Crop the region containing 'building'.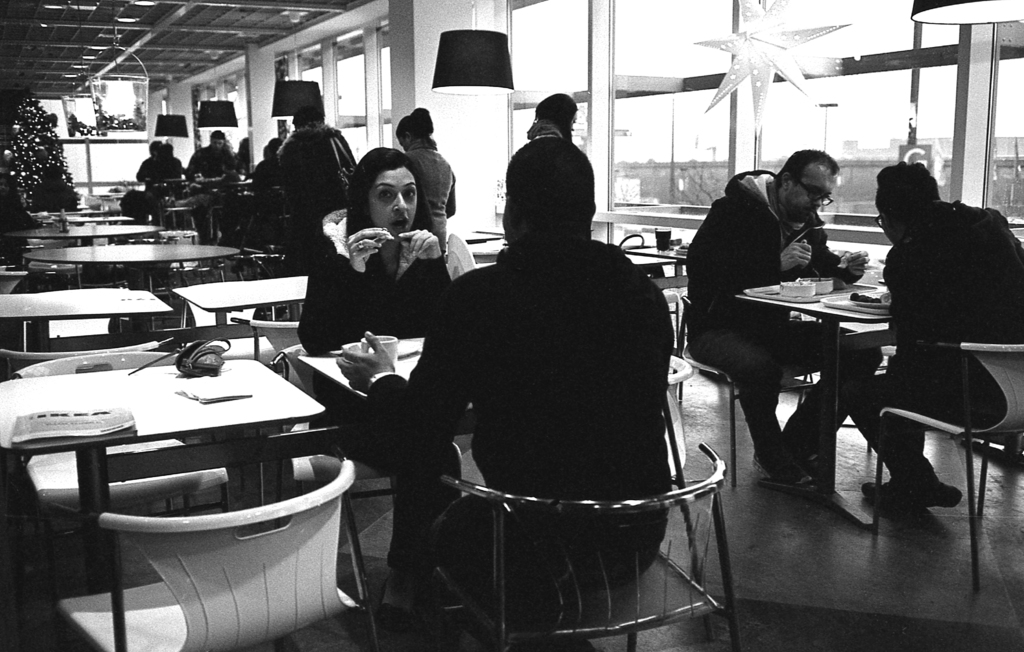
Crop region: 0:0:1023:651.
